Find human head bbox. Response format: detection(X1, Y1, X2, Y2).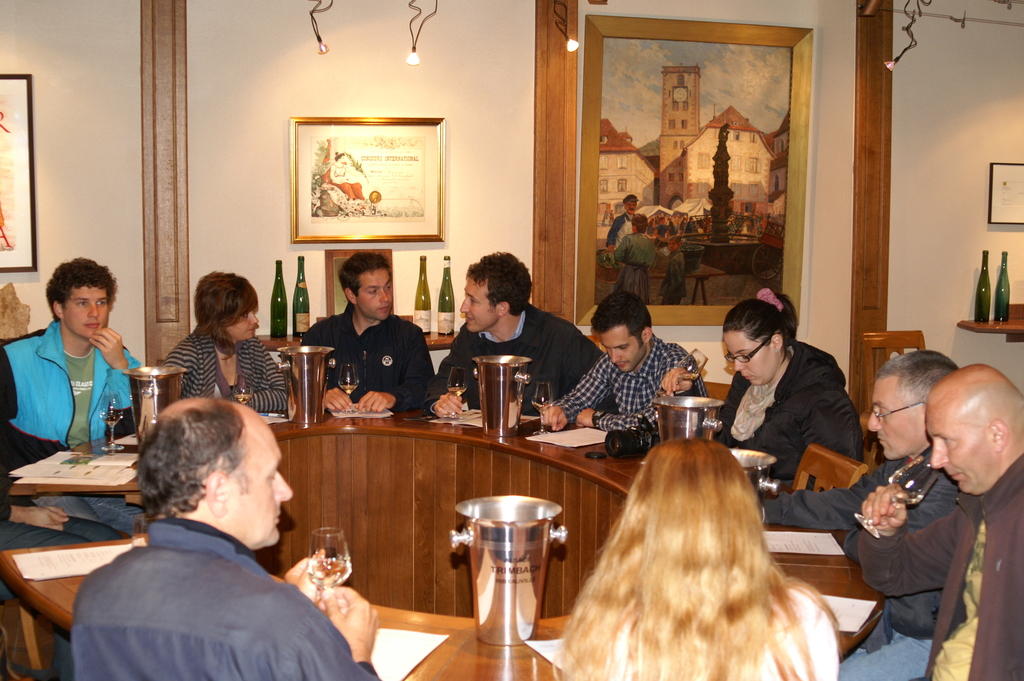
detection(341, 244, 401, 319).
